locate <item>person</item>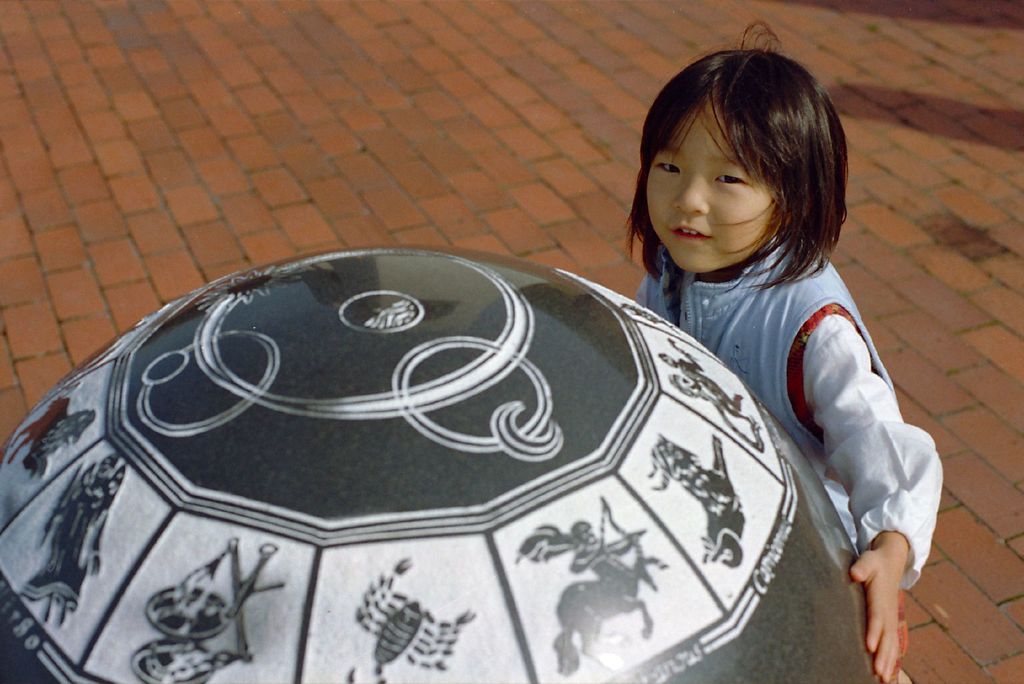
{"left": 621, "top": 16, "right": 947, "bottom": 683}
